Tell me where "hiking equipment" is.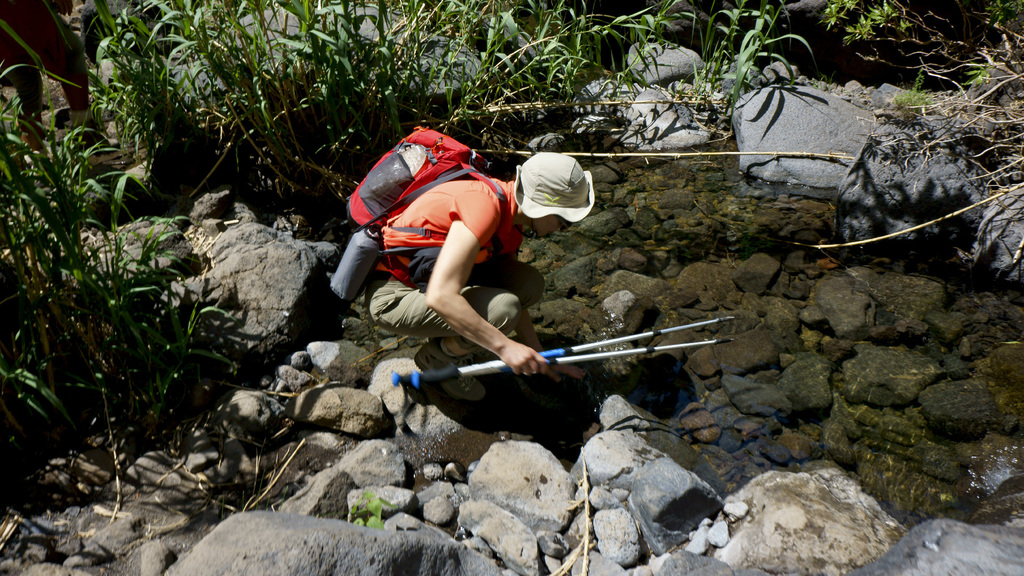
"hiking equipment" is at bbox=[390, 308, 733, 383].
